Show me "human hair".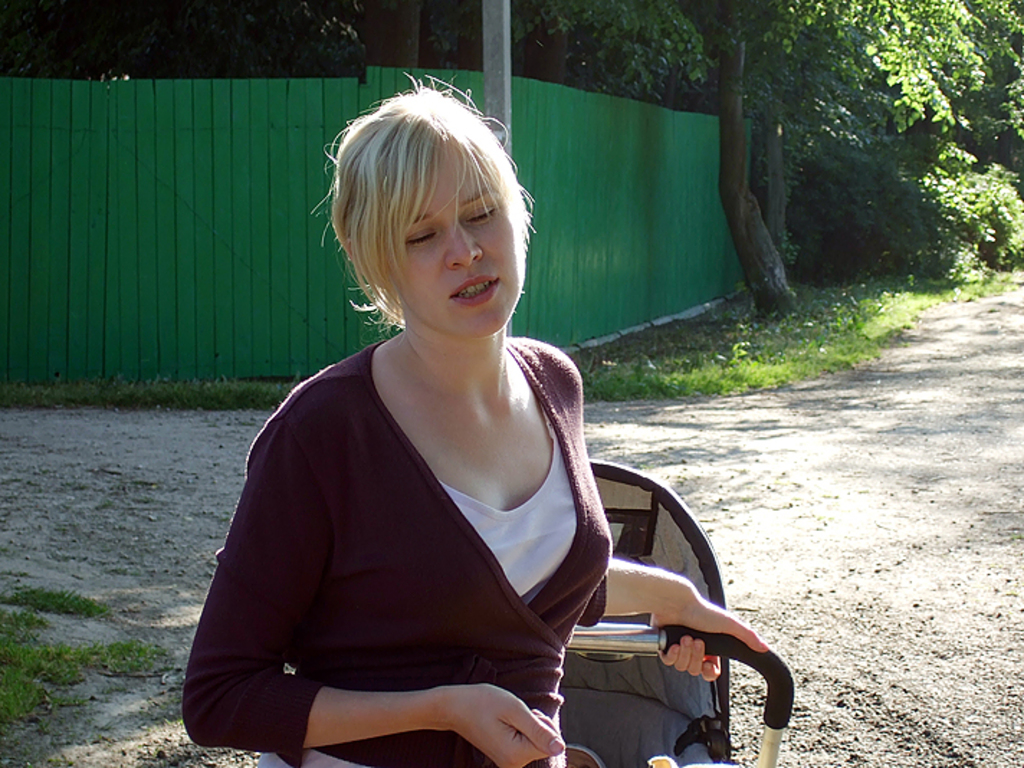
"human hair" is here: select_region(314, 85, 534, 387).
